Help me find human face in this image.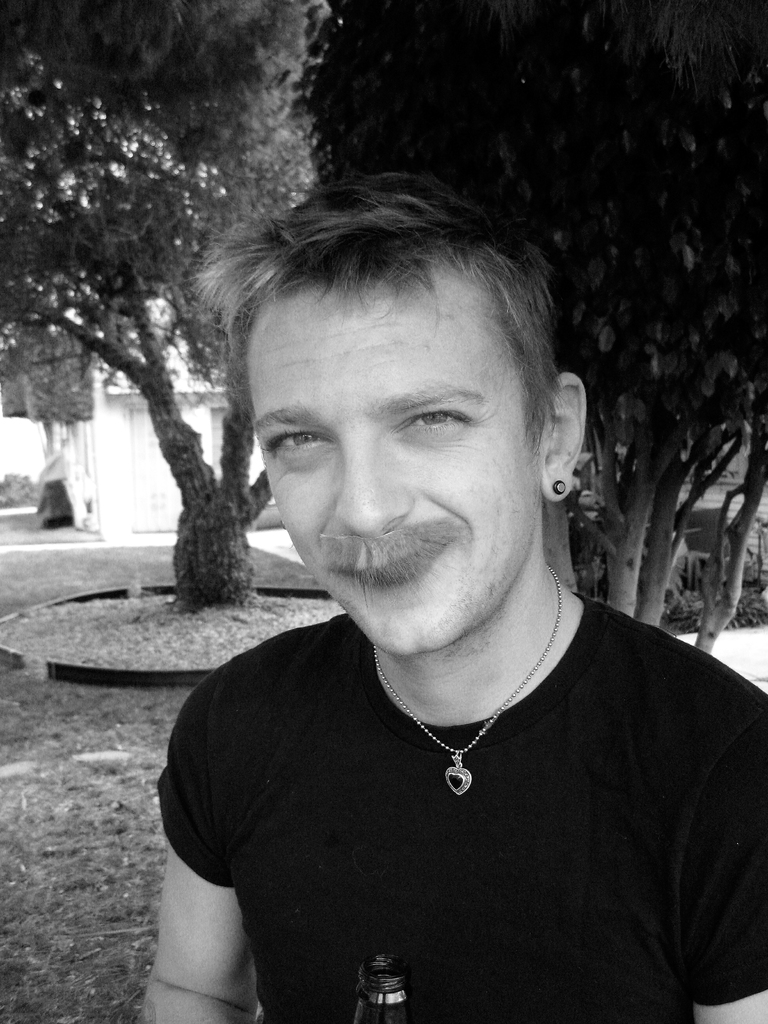
Found it: {"x1": 255, "y1": 285, "x2": 534, "y2": 660}.
